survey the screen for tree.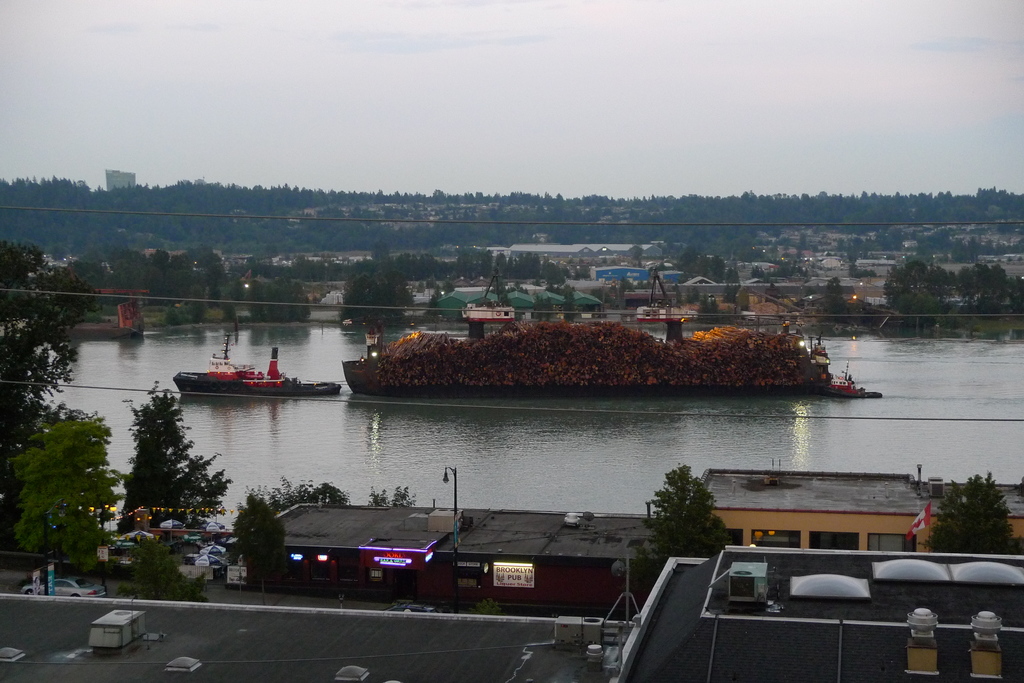
Survey found: <bbox>0, 239, 92, 508</bbox>.
